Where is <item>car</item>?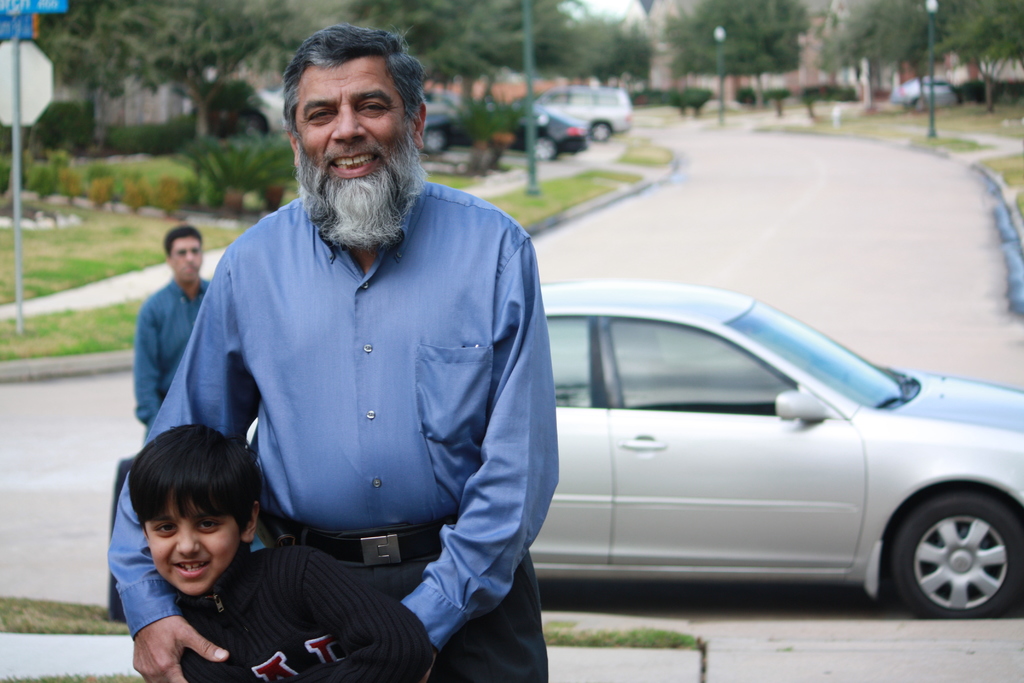
(522,79,635,140).
